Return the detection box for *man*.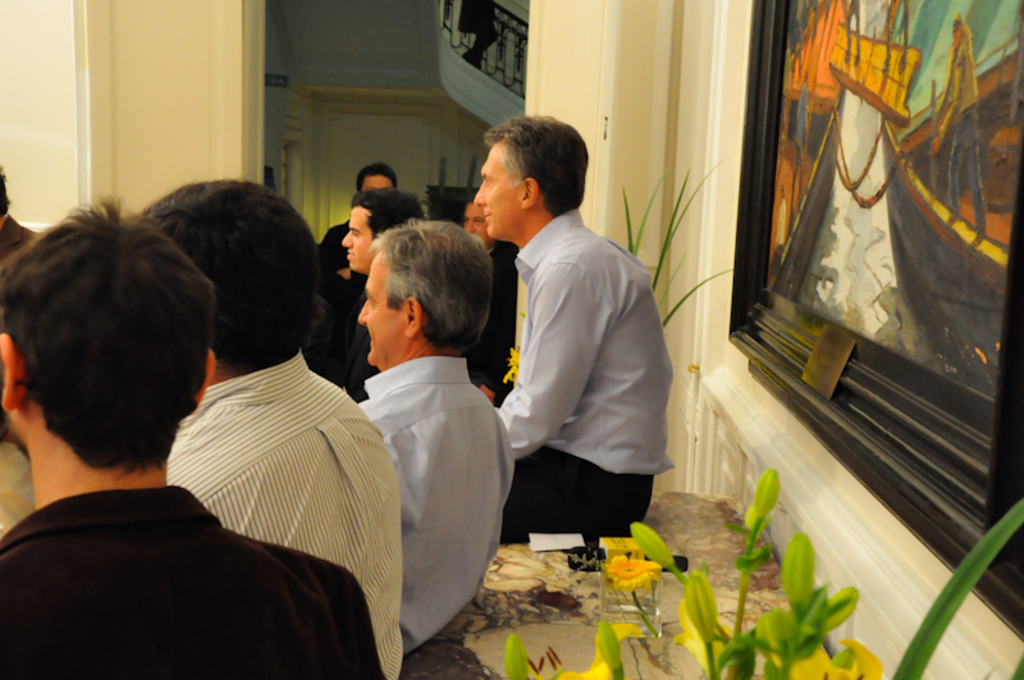
select_region(0, 161, 31, 247).
